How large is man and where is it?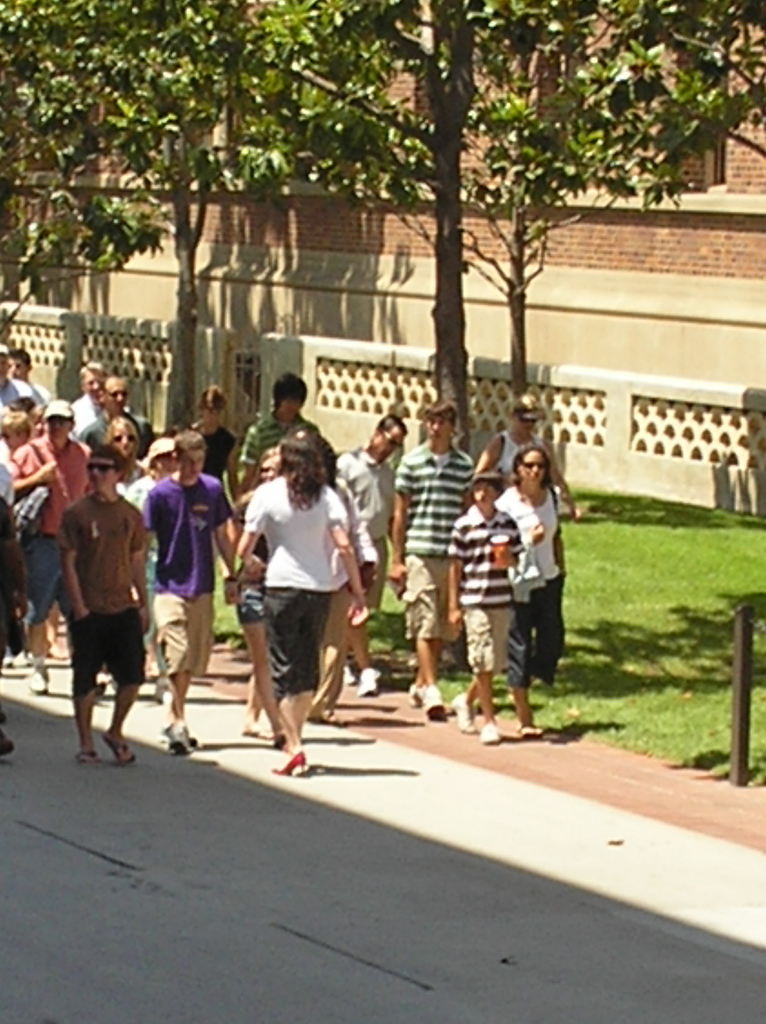
Bounding box: [387,397,475,717].
